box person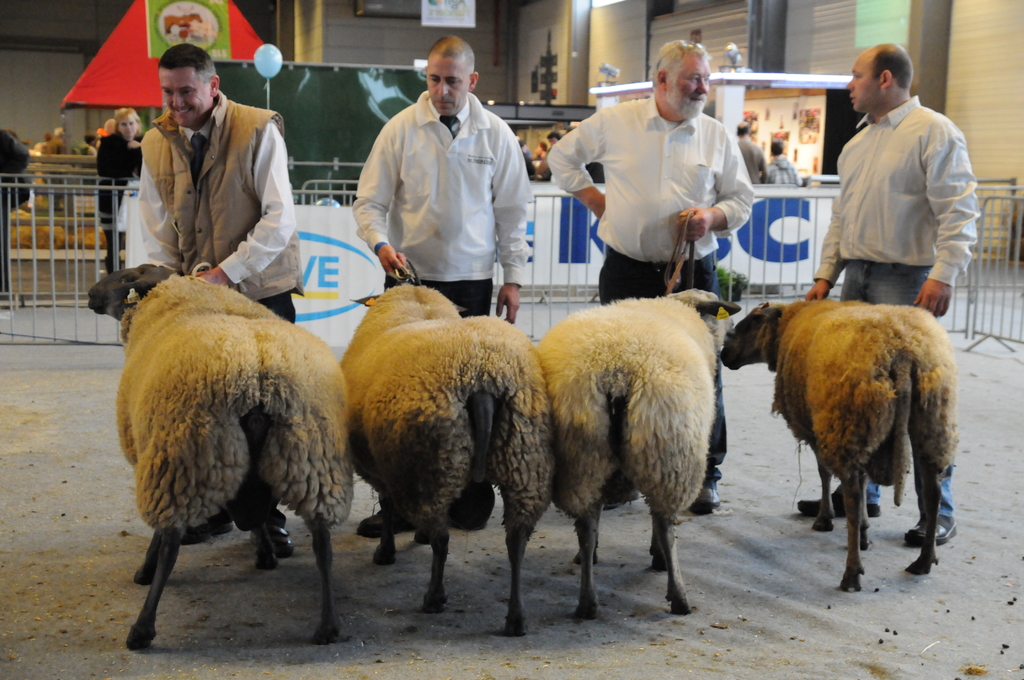
[x1=548, y1=36, x2=757, y2=520]
